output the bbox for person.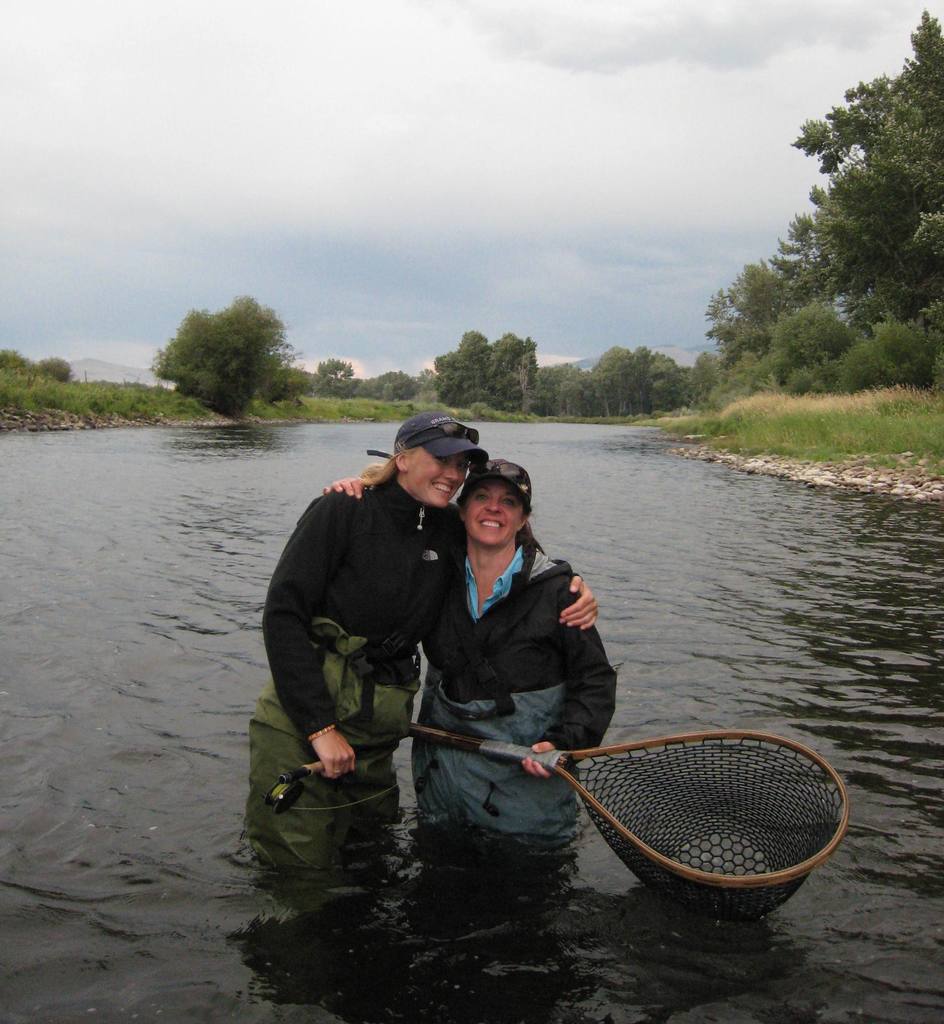
bbox(232, 402, 595, 886).
